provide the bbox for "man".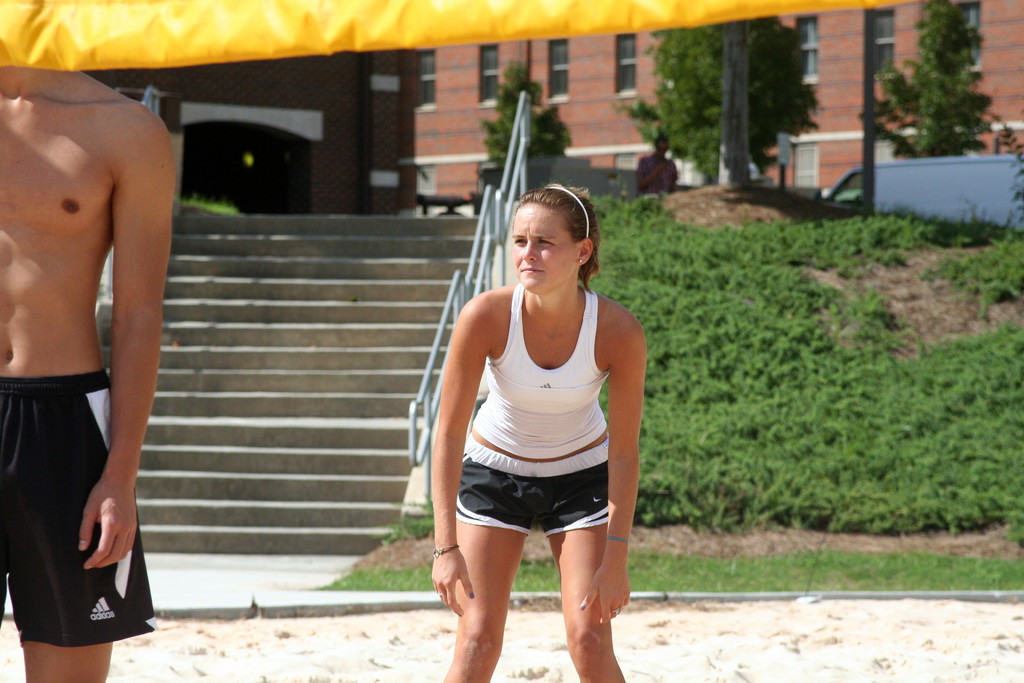
box=[0, 12, 180, 664].
